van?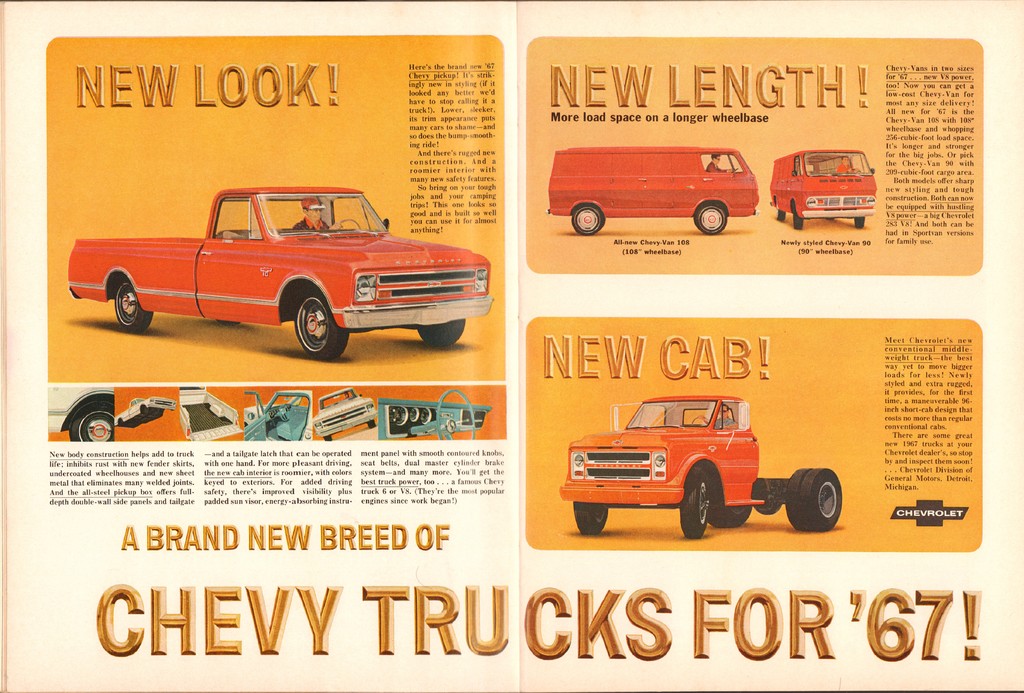
(767, 148, 879, 229)
